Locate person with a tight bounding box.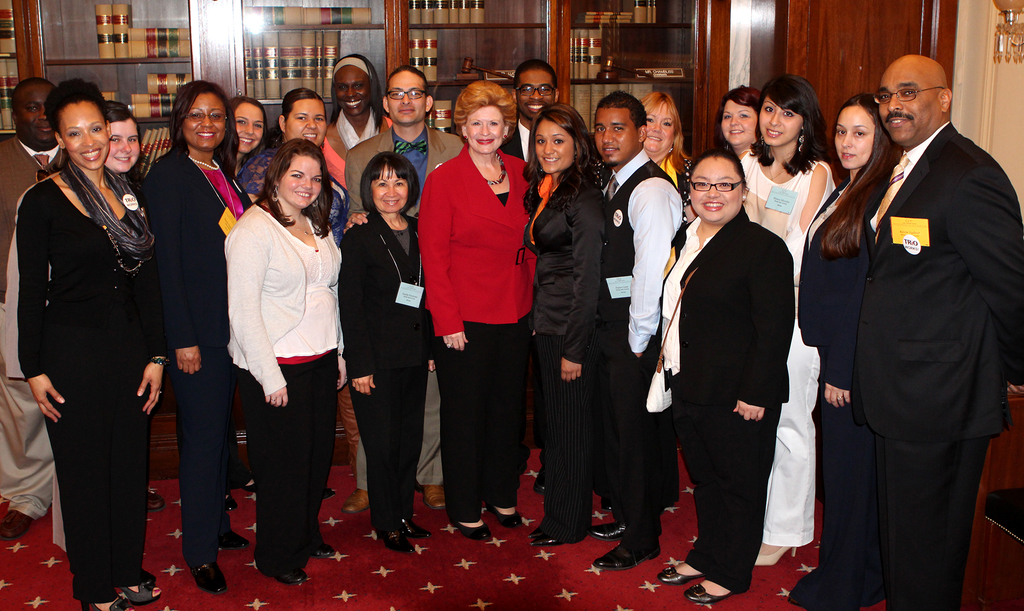
[529,100,597,545].
